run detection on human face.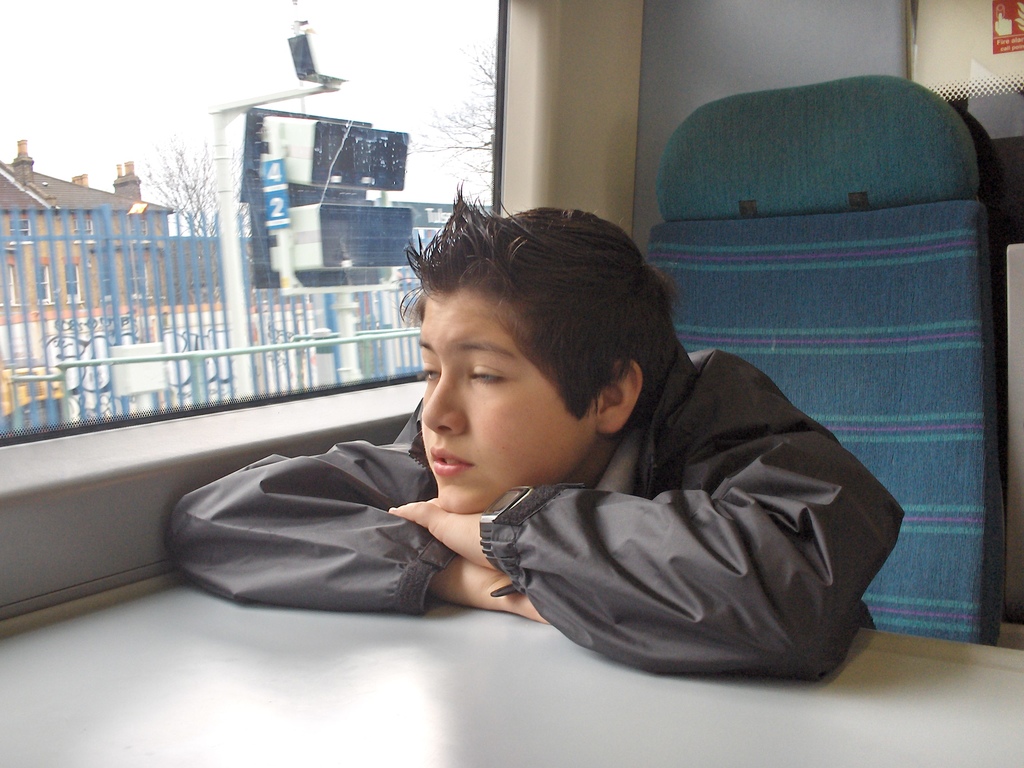
Result: box=[422, 302, 595, 512].
